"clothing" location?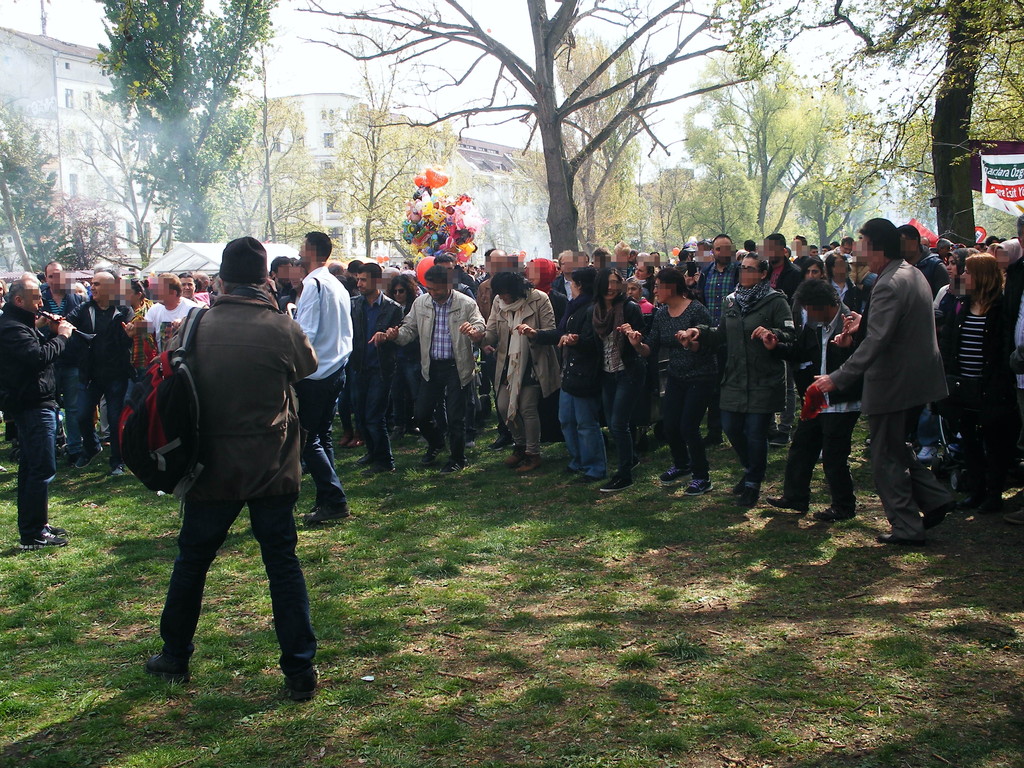
(532,287,608,397)
